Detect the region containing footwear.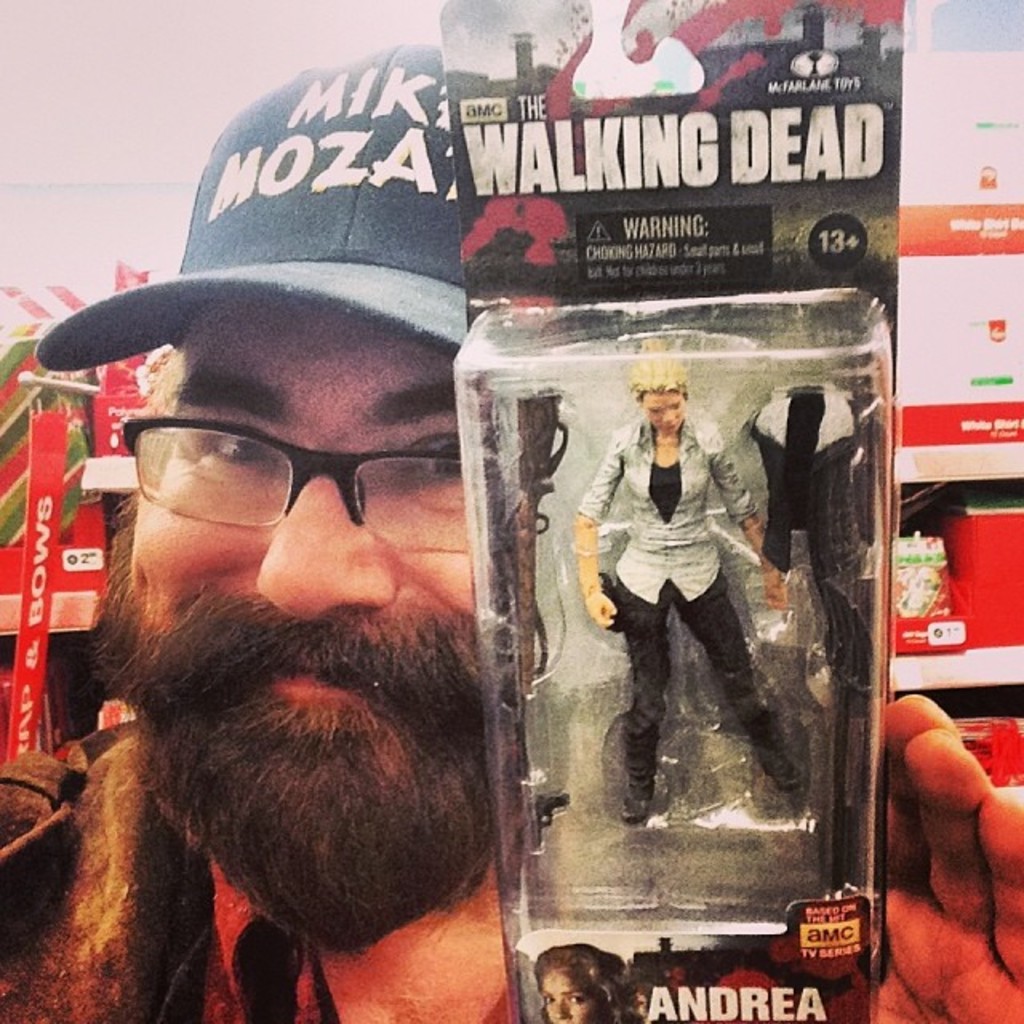
left=614, top=770, right=659, bottom=827.
